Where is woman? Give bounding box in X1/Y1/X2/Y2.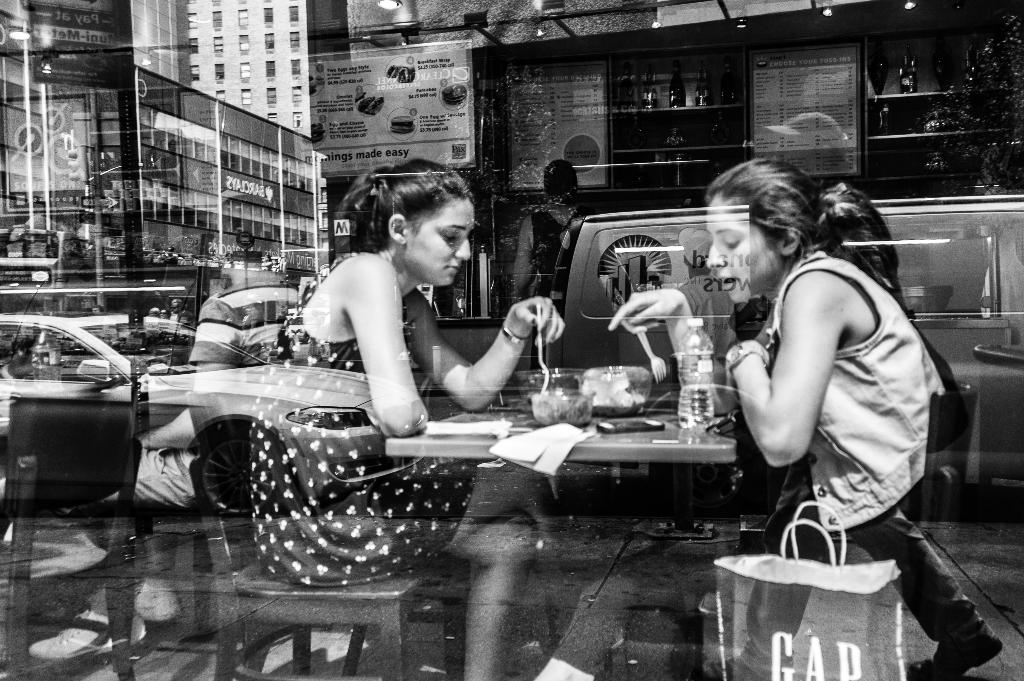
543/166/935/680.
